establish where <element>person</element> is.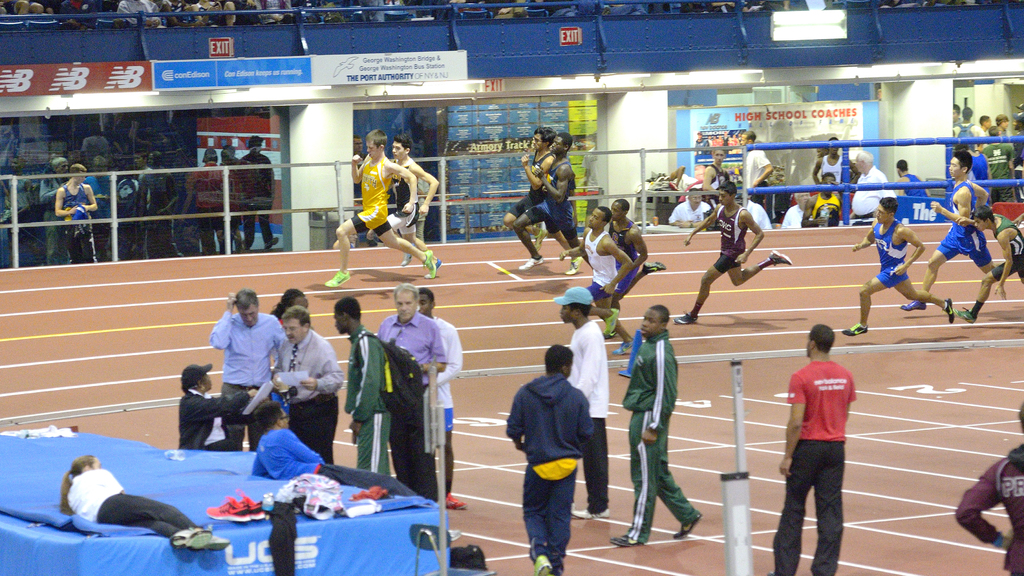
Established at {"x1": 218, "y1": 144, "x2": 239, "y2": 239}.
